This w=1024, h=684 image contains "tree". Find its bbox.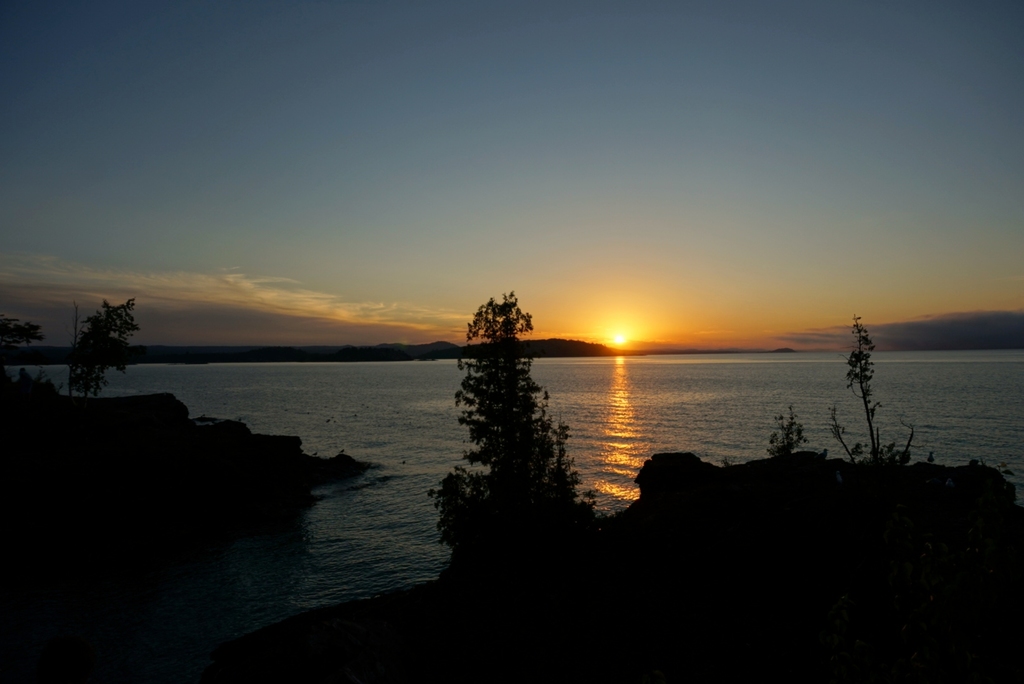
[68,295,144,405].
